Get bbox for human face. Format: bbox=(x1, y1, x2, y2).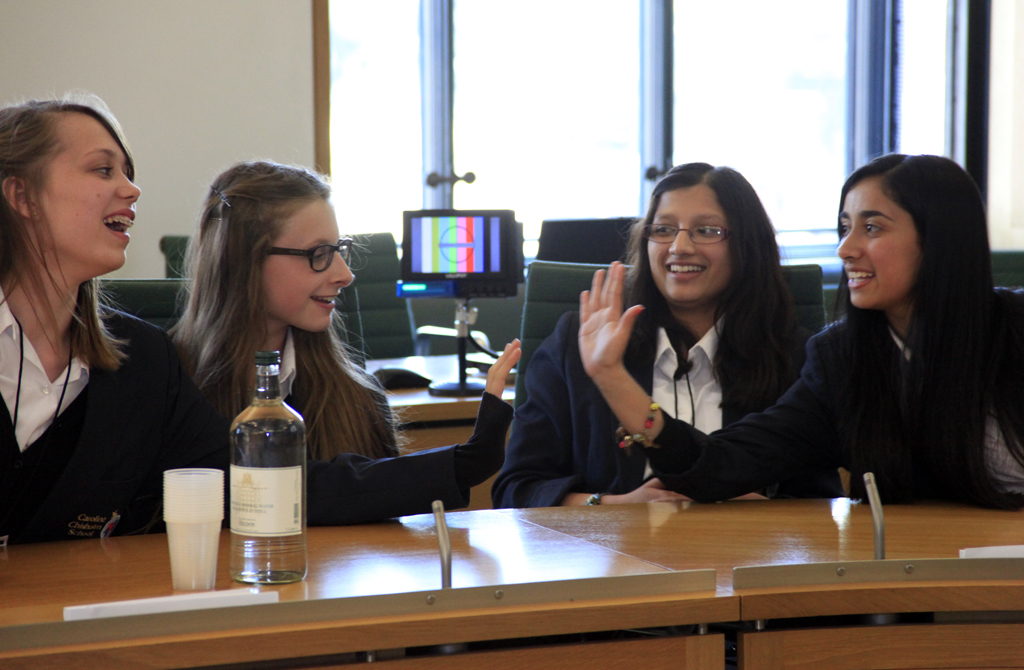
bbox=(38, 120, 143, 271).
